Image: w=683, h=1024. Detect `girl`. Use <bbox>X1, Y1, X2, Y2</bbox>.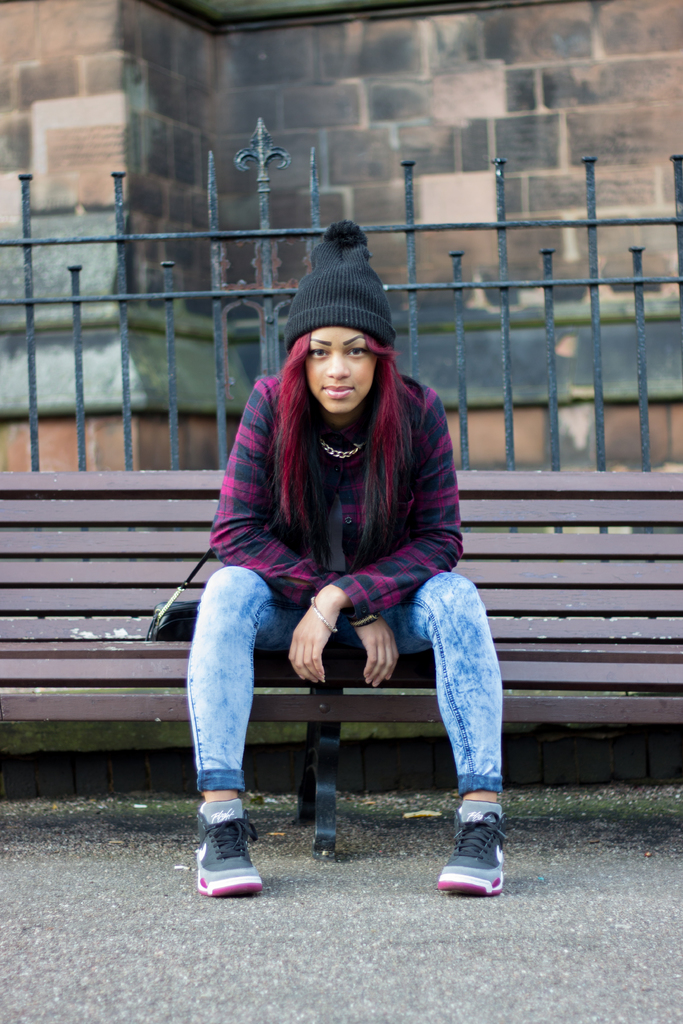
<bbox>192, 221, 505, 895</bbox>.
